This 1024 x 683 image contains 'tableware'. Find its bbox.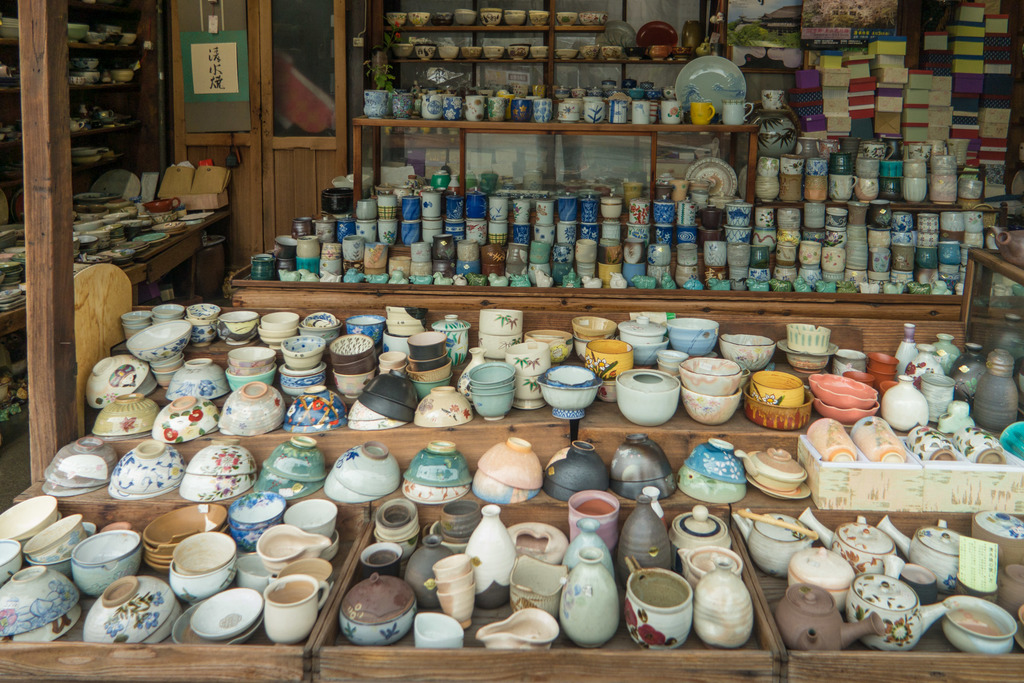
detection(845, 224, 870, 245).
